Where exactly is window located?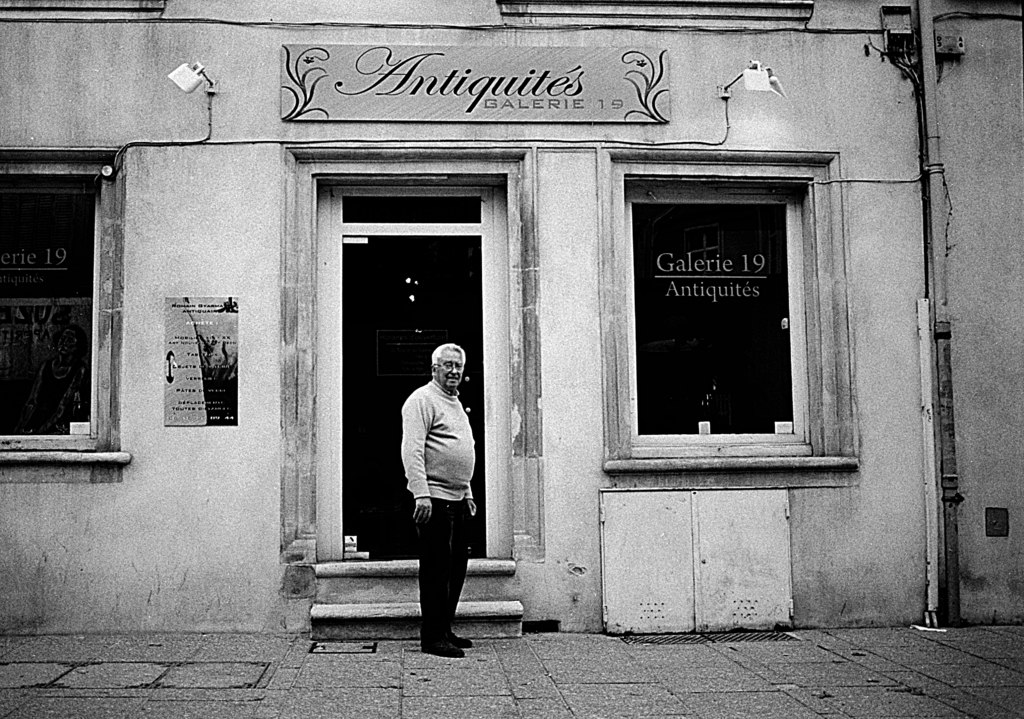
Its bounding box is 593,149,860,472.
